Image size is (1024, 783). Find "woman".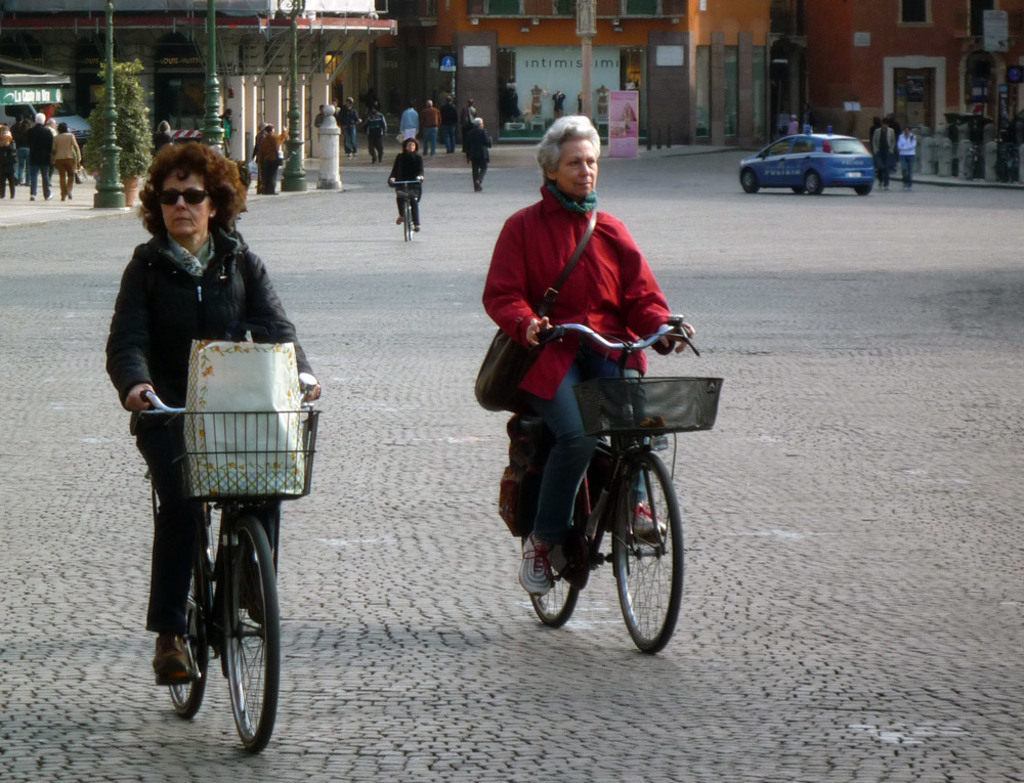
x1=484, y1=115, x2=697, y2=596.
